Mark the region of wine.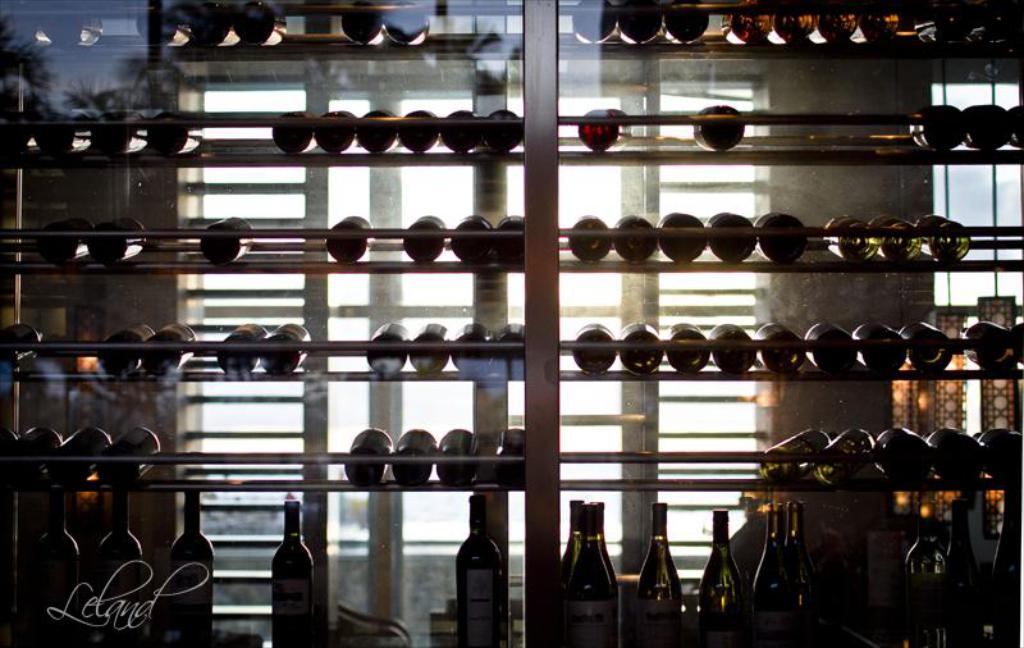
Region: x1=769, y1=3, x2=817, y2=46.
